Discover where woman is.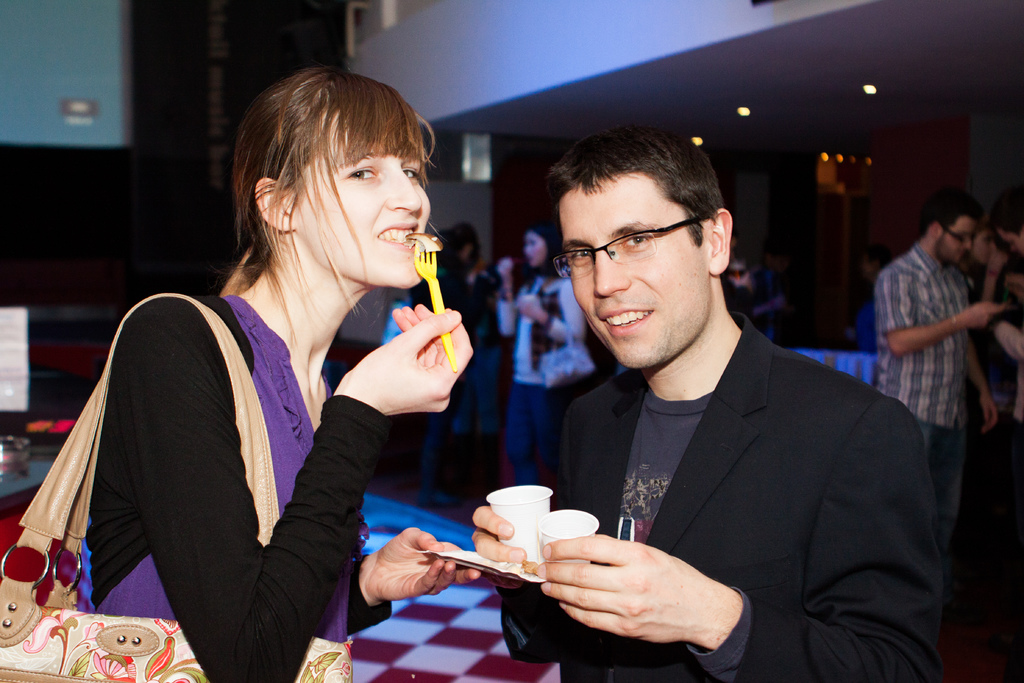
Discovered at [499,215,601,484].
